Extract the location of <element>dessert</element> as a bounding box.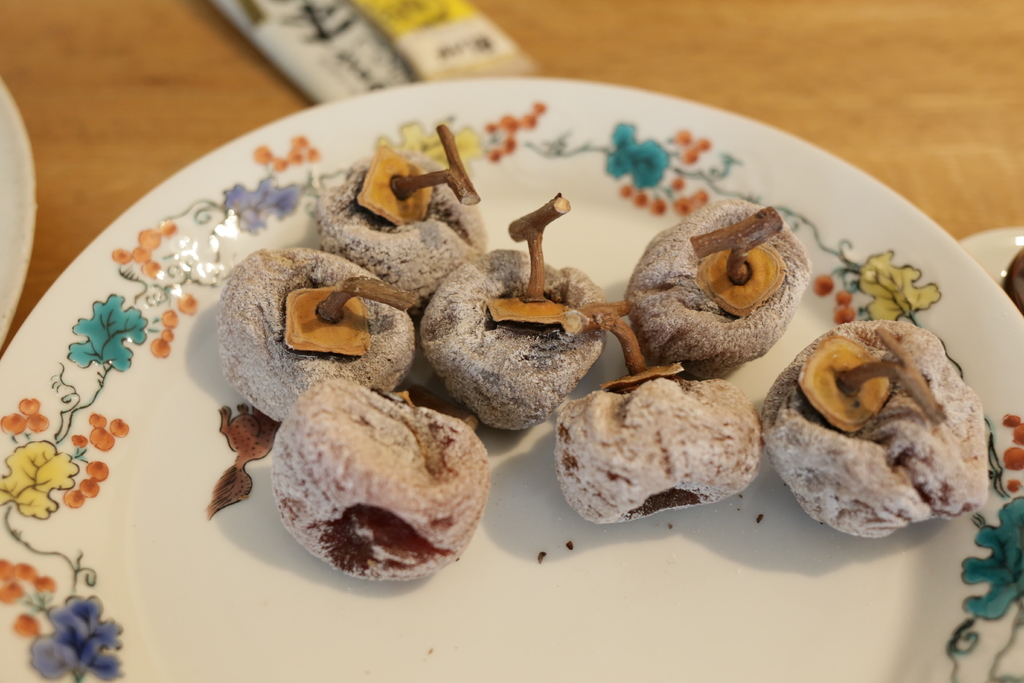
(x1=268, y1=384, x2=493, y2=581).
